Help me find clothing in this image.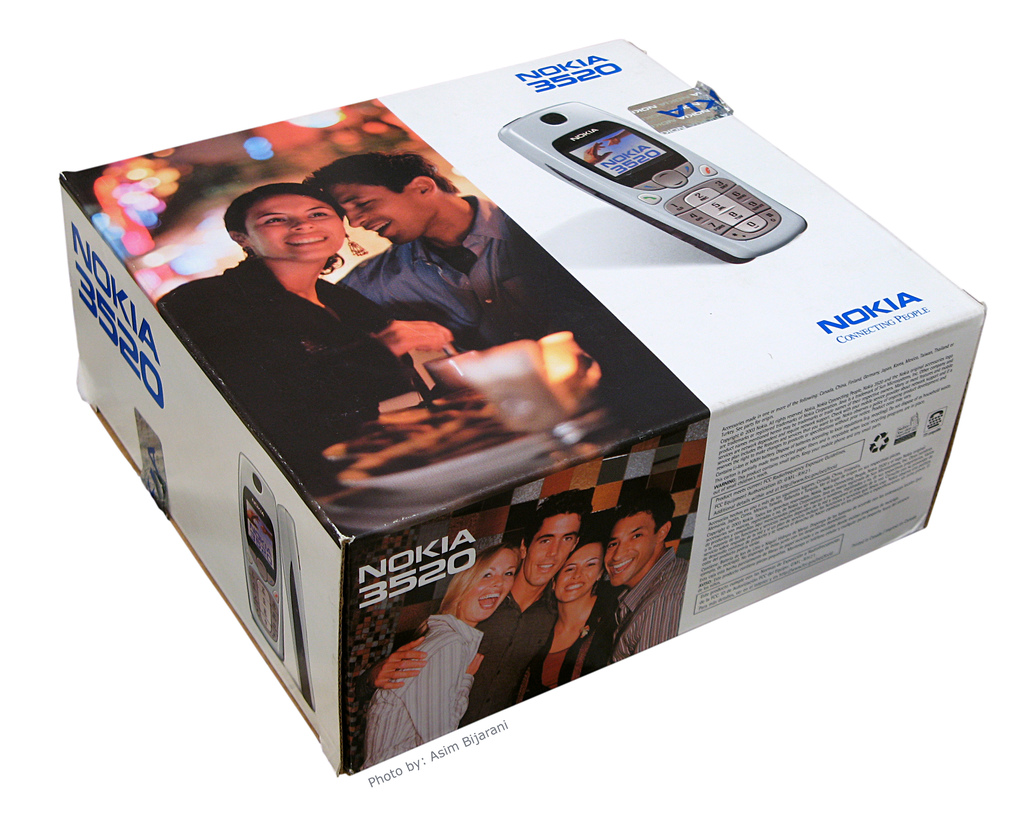
Found it: bbox=(473, 583, 566, 714).
